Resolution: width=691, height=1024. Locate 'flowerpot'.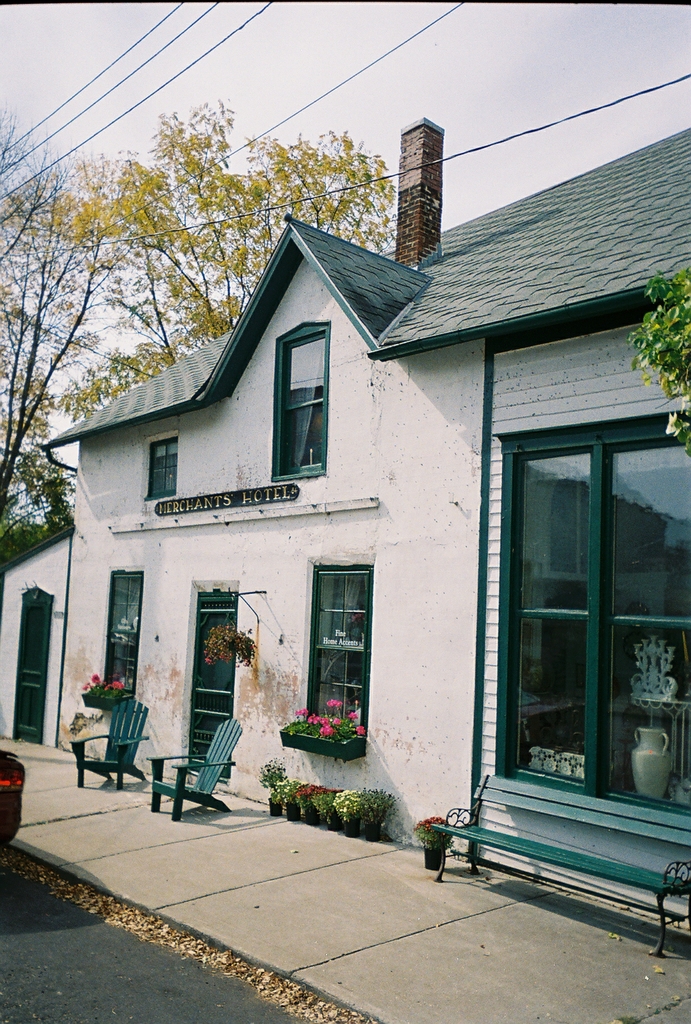
[326,810,340,833].
